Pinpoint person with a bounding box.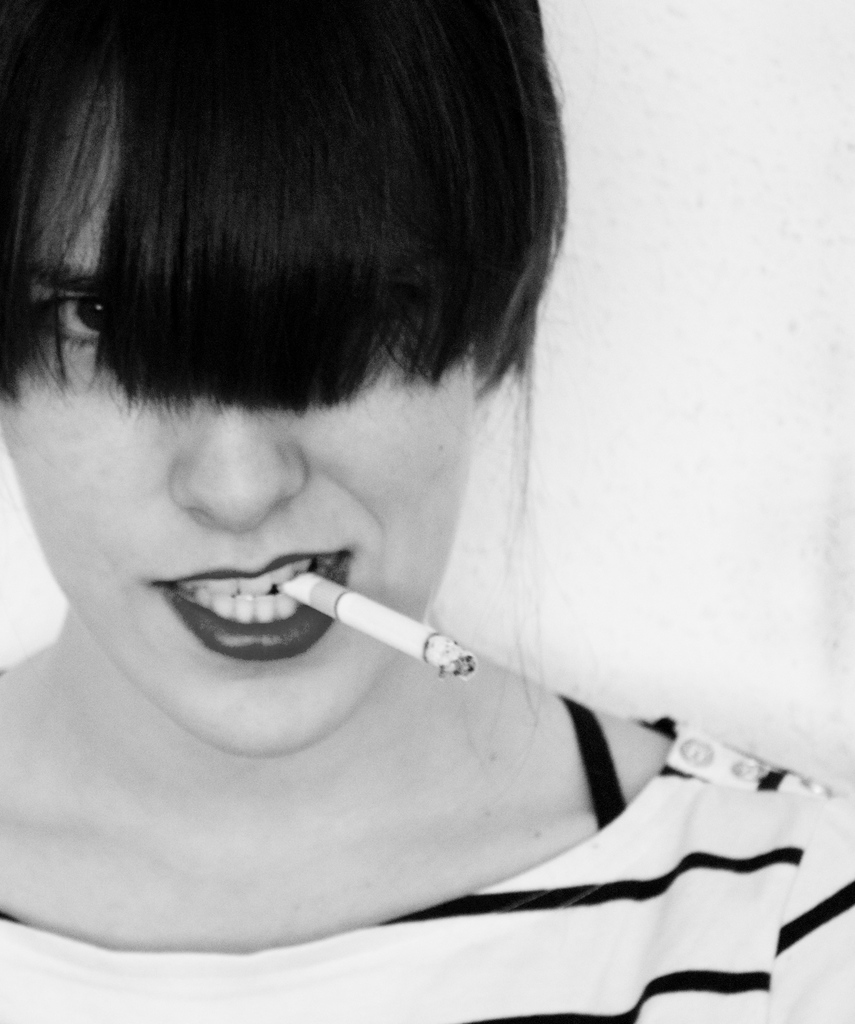
x1=0, y1=0, x2=854, y2=1023.
